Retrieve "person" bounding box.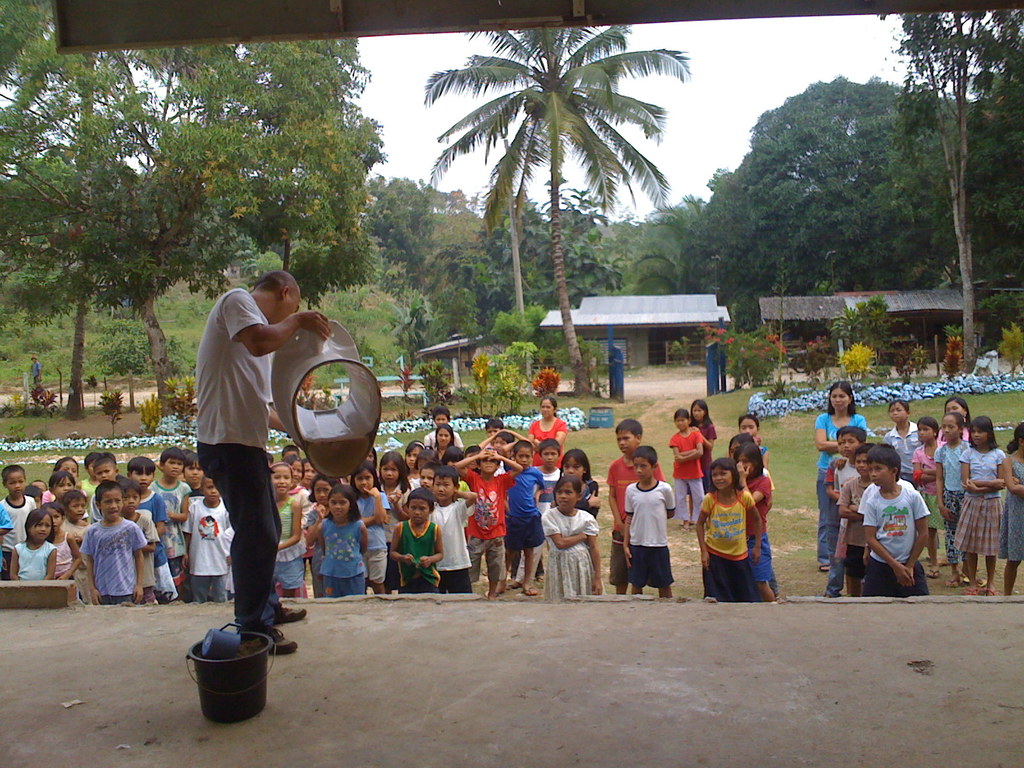
Bounding box: left=905, top=409, right=947, bottom=569.
